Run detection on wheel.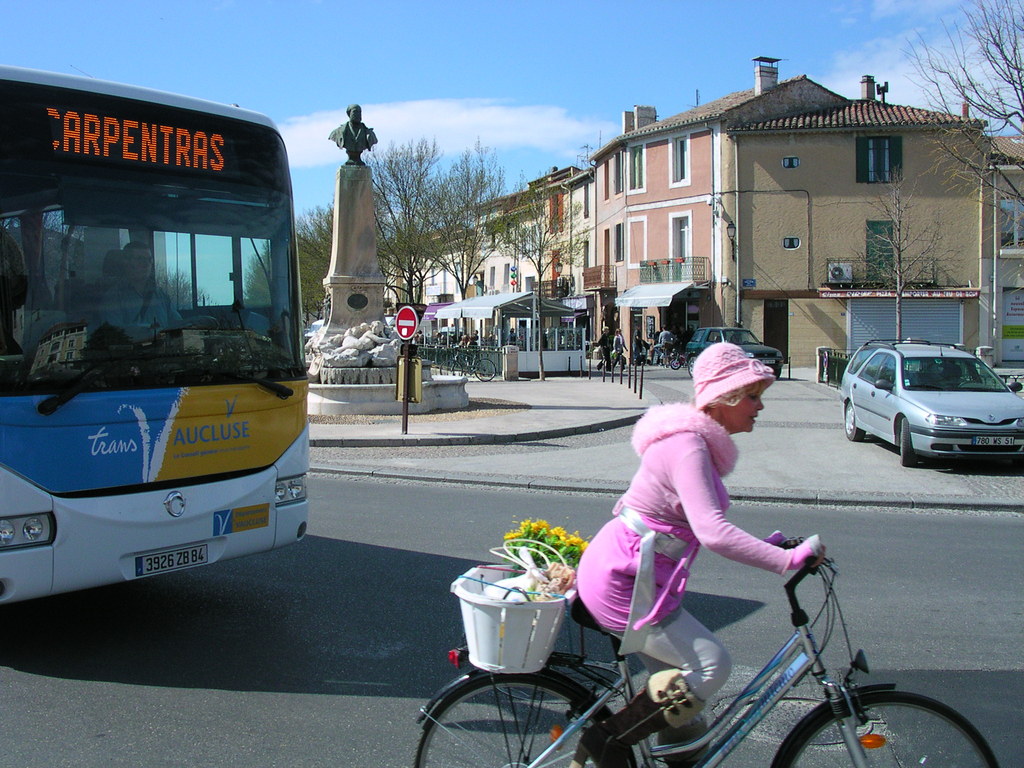
Result: x1=439 y1=359 x2=464 y2=376.
